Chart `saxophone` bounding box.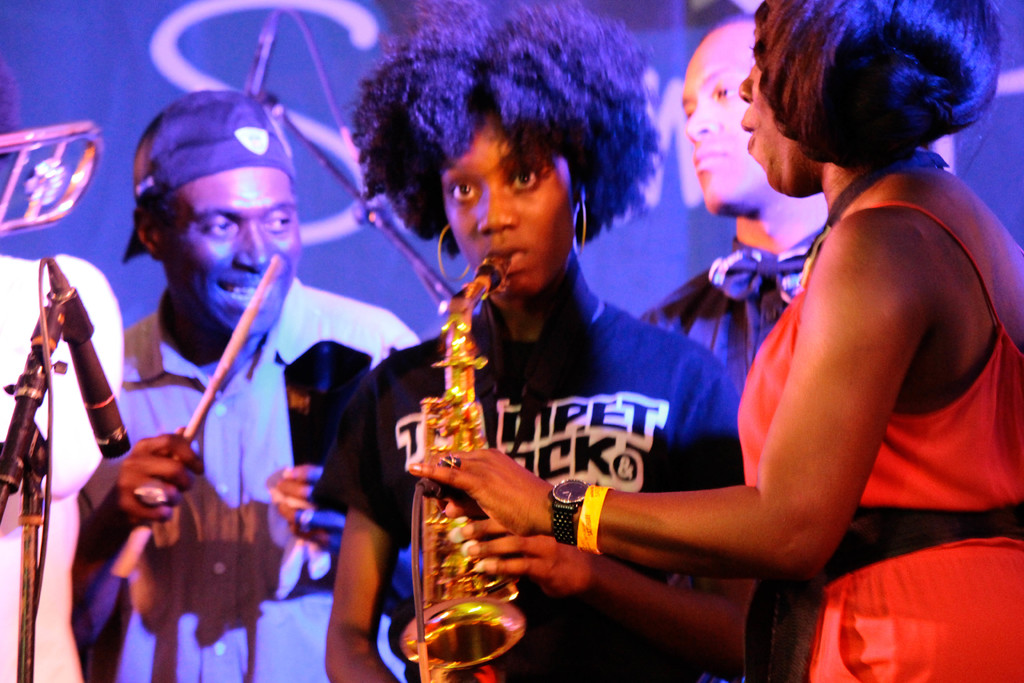
Charted: select_region(395, 248, 529, 682).
